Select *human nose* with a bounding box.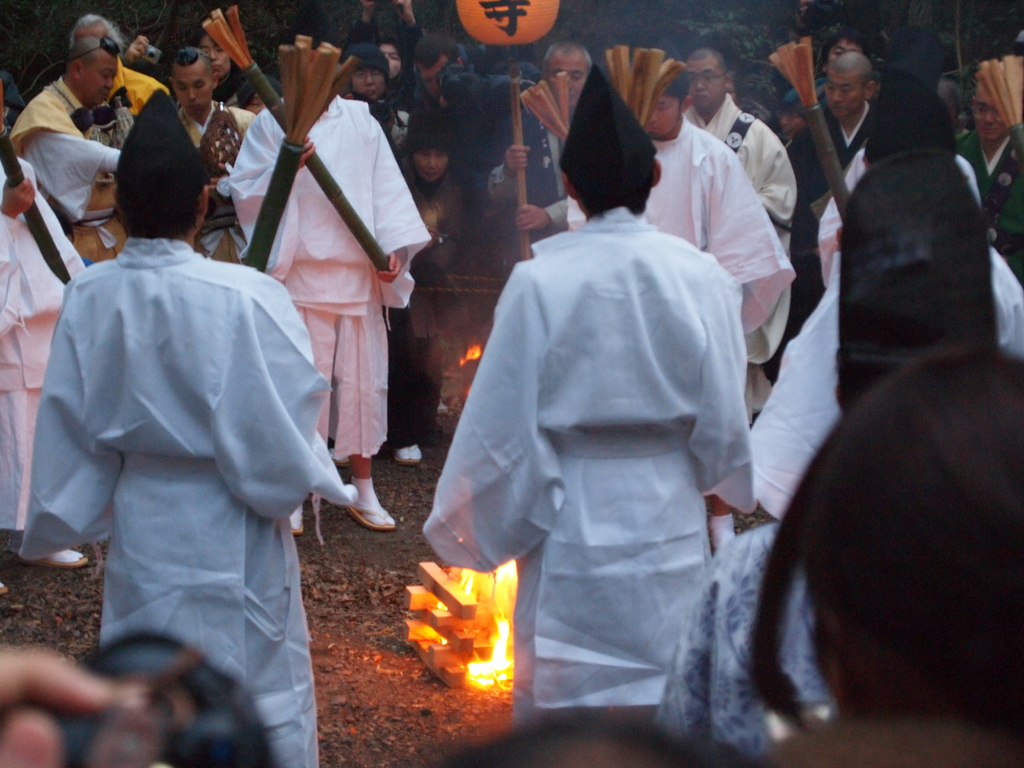
(left=985, top=113, right=993, bottom=125).
